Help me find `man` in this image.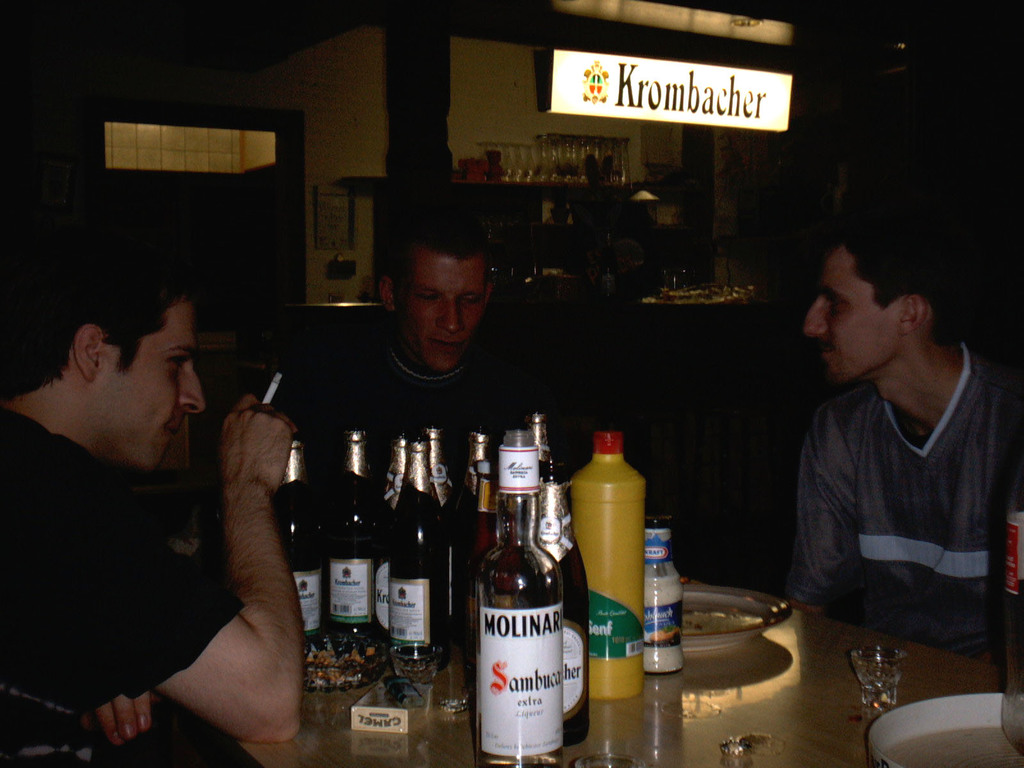
Found it: 12, 250, 312, 754.
